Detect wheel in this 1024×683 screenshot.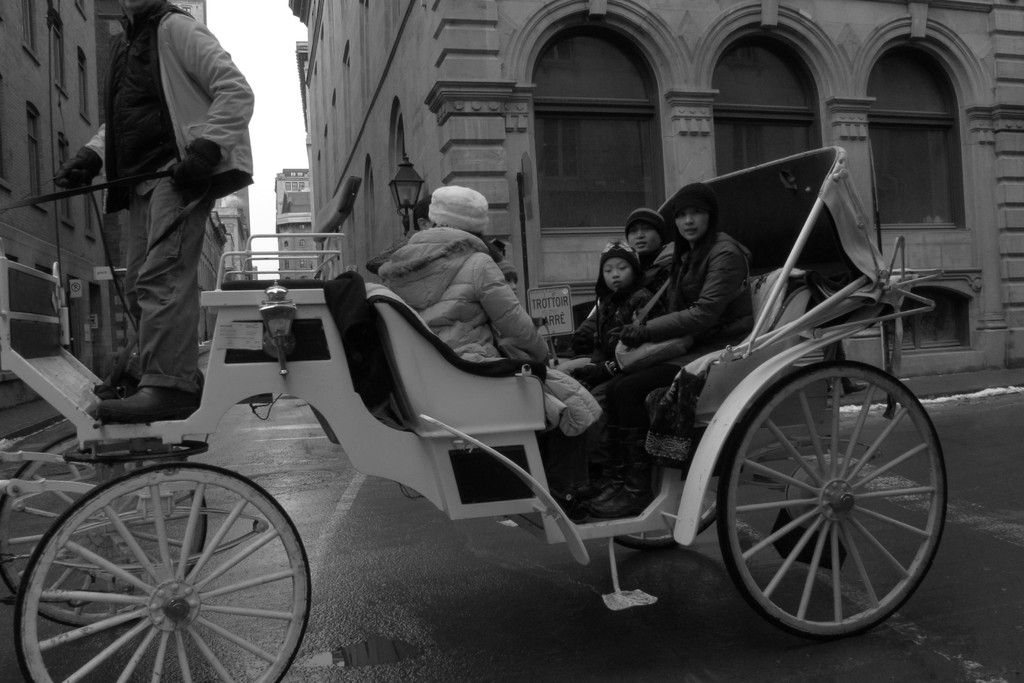
Detection: 717,359,948,639.
